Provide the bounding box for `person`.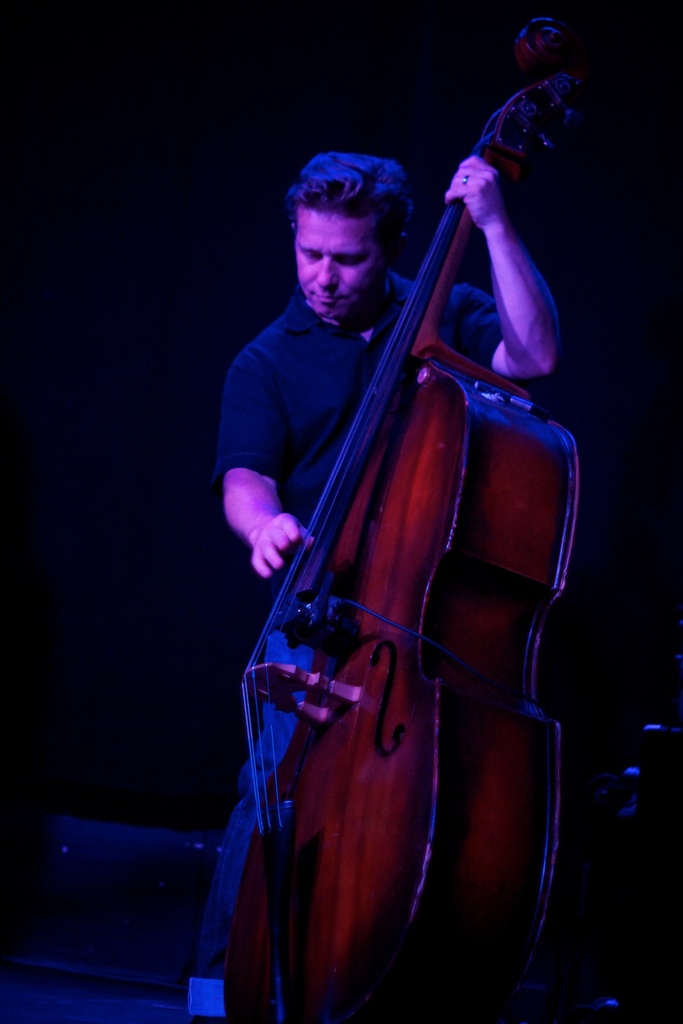
<bbox>230, 34, 577, 1023</bbox>.
